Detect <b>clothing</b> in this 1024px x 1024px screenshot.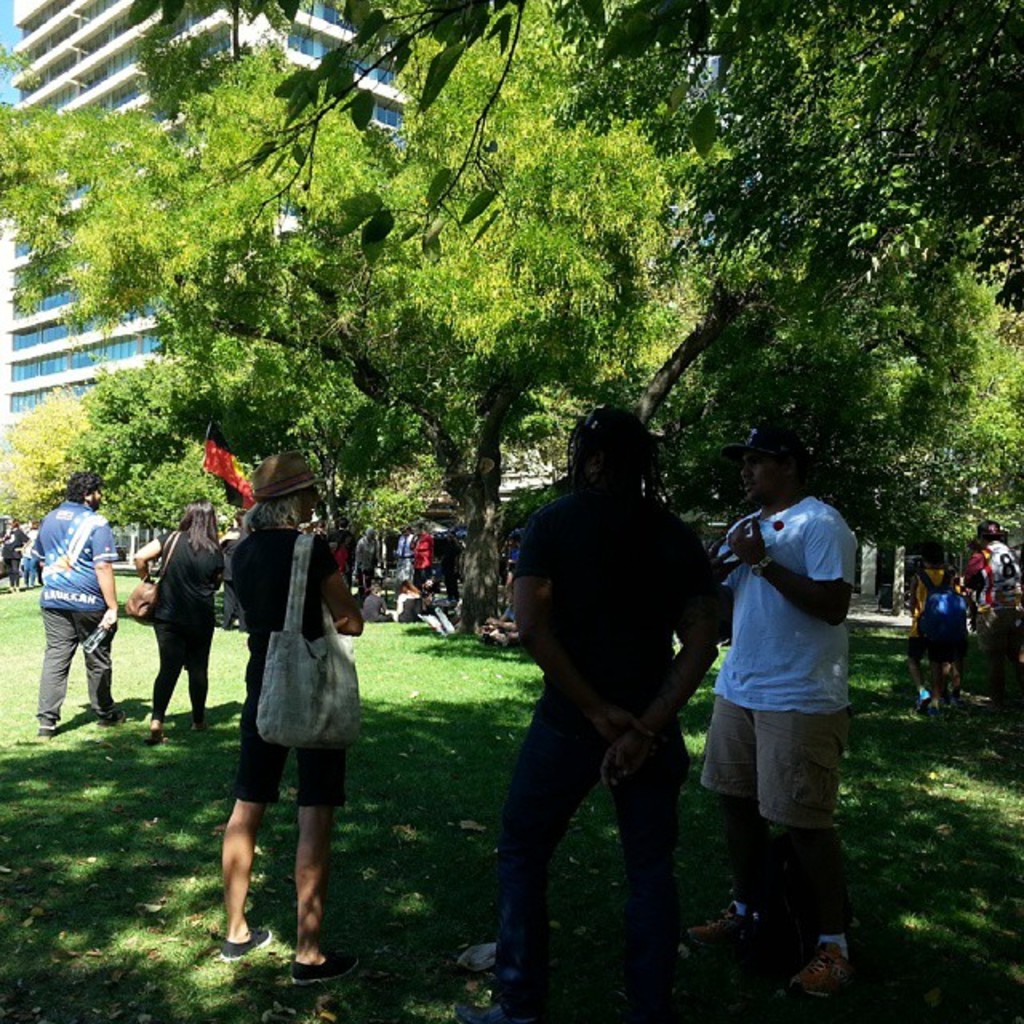
Detection: box(222, 507, 362, 797).
